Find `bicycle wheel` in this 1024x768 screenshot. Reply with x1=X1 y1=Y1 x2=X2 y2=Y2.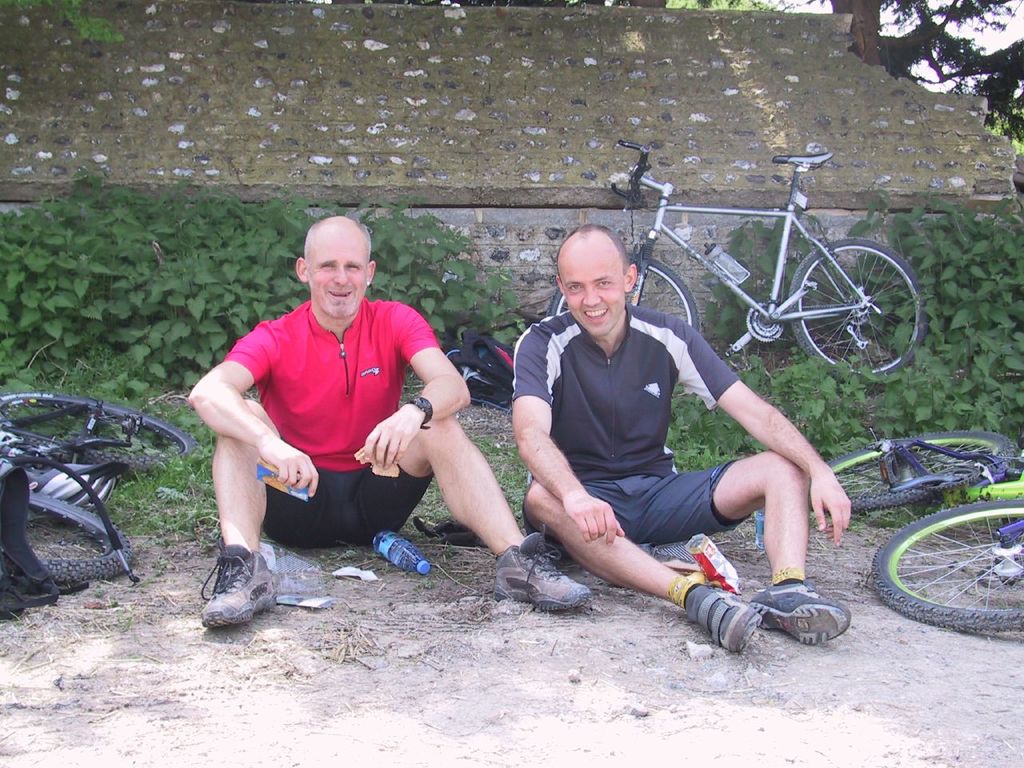
x1=789 y1=238 x2=923 y2=386.
